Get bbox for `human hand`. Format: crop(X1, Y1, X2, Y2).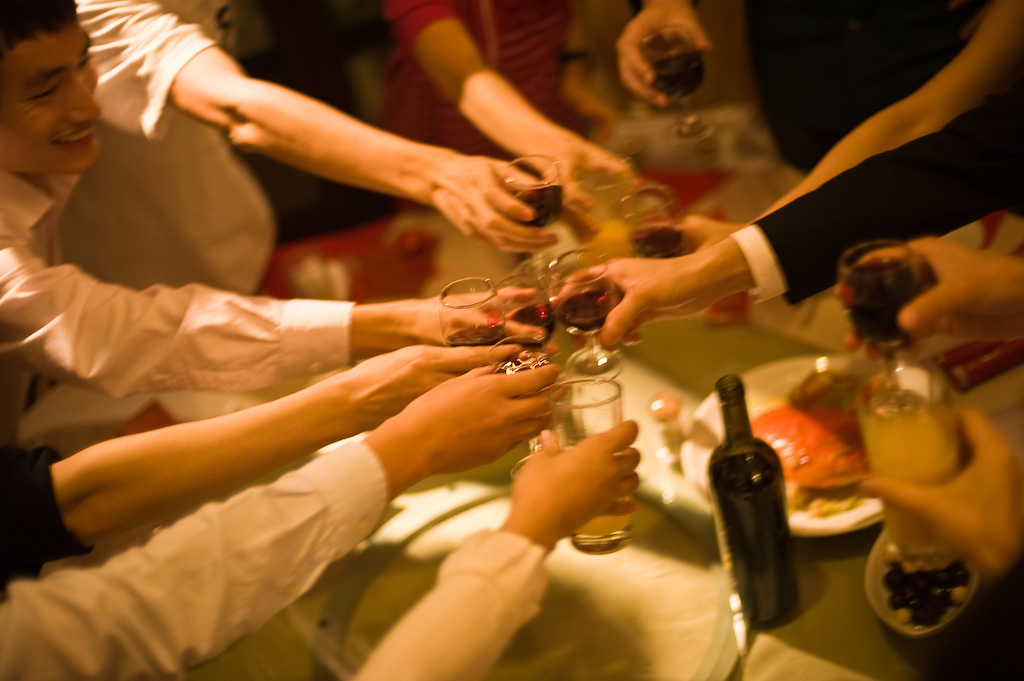
crop(557, 254, 722, 351).
